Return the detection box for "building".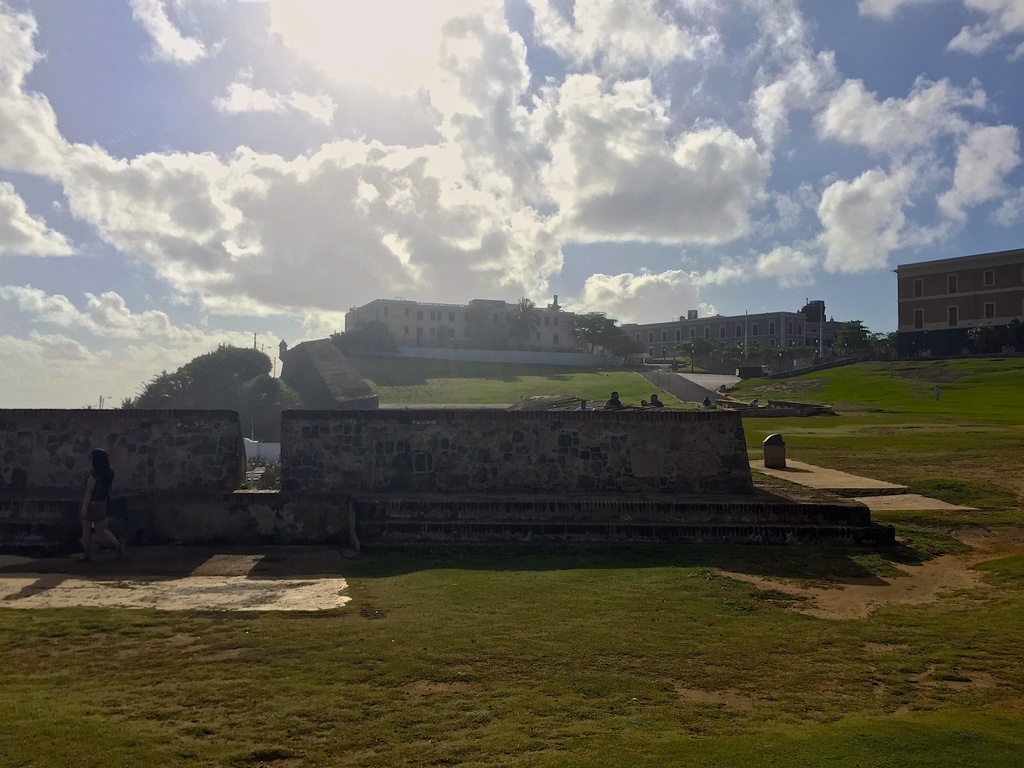
region(619, 309, 863, 361).
